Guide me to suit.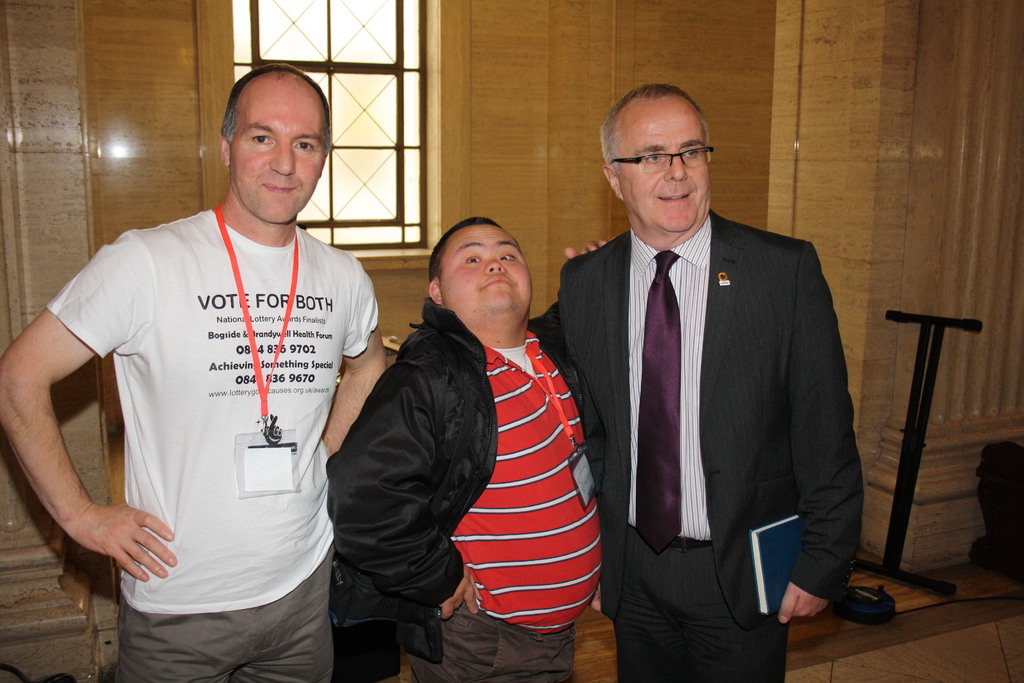
Guidance: <region>570, 93, 861, 674</region>.
